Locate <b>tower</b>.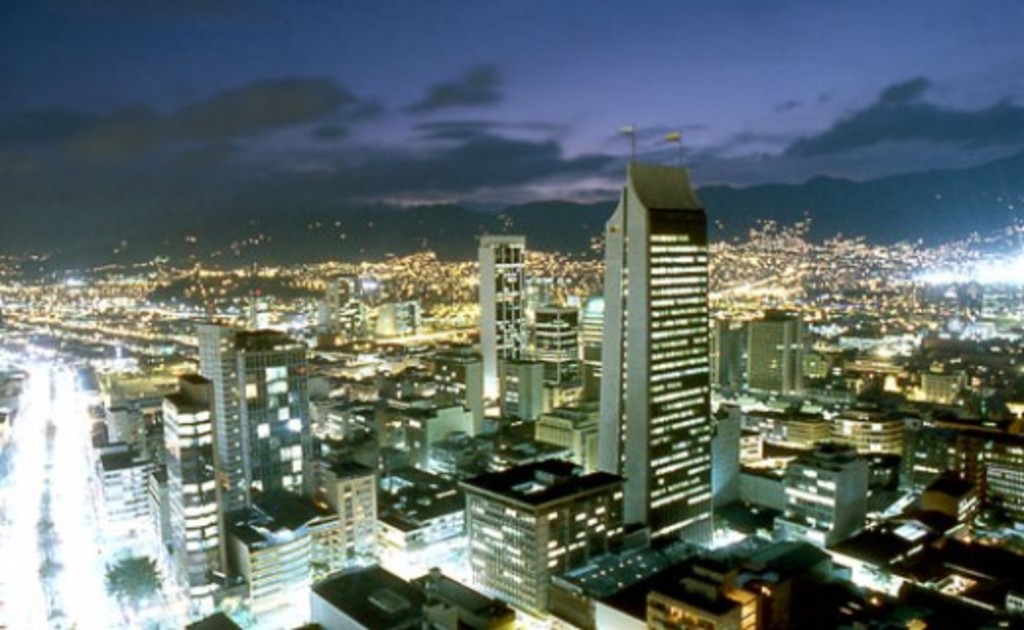
Bounding box: 199/319/313/512.
